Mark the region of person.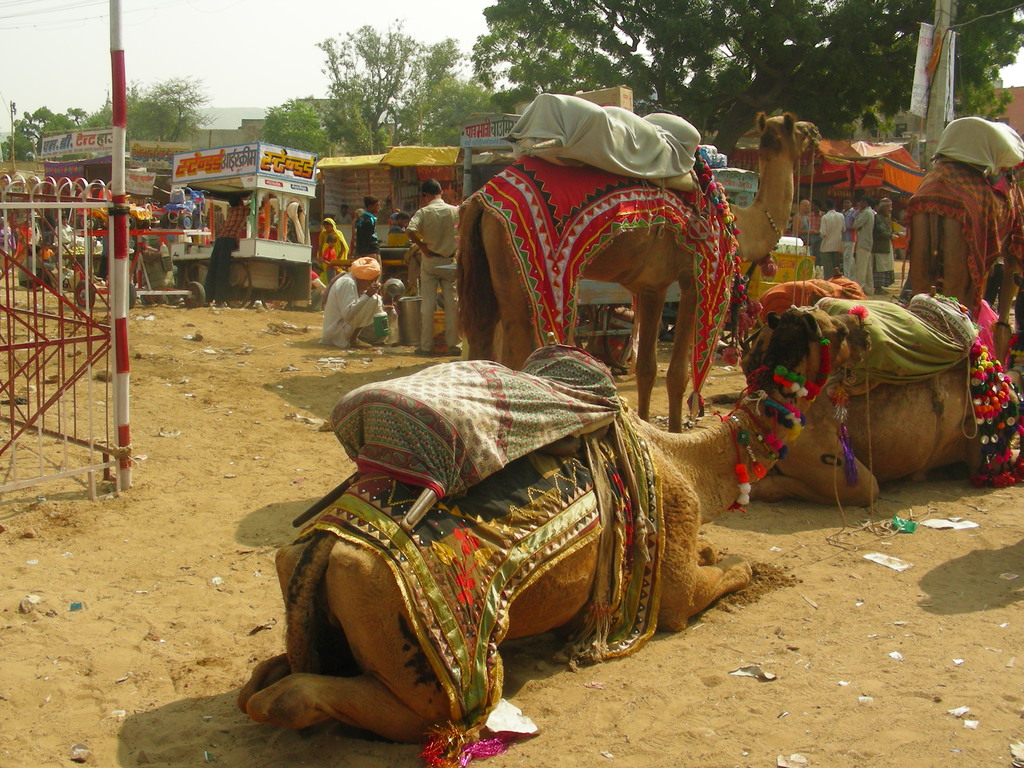
Region: region(389, 211, 405, 234).
